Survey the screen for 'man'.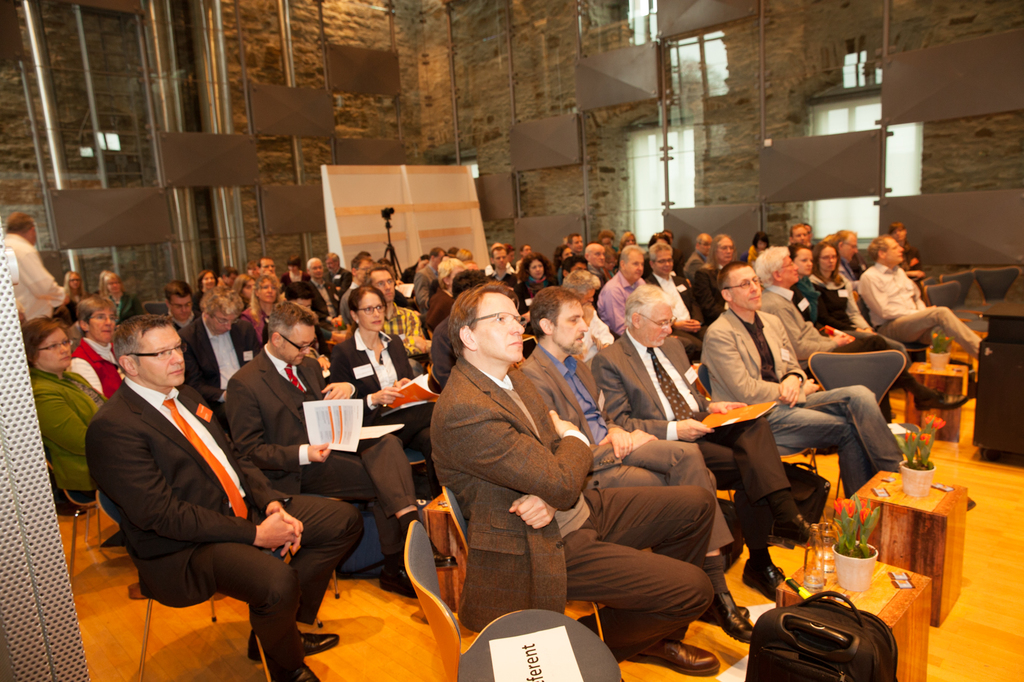
Survey found: BBox(302, 253, 348, 324).
